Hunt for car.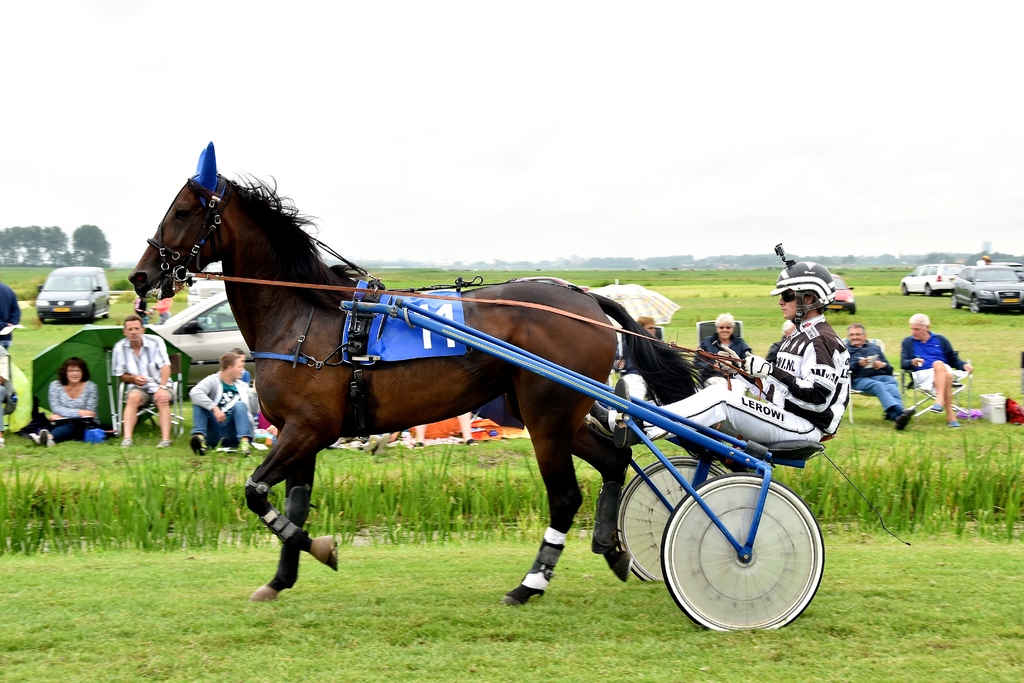
Hunted down at {"left": 897, "top": 262, "right": 964, "bottom": 298}.
